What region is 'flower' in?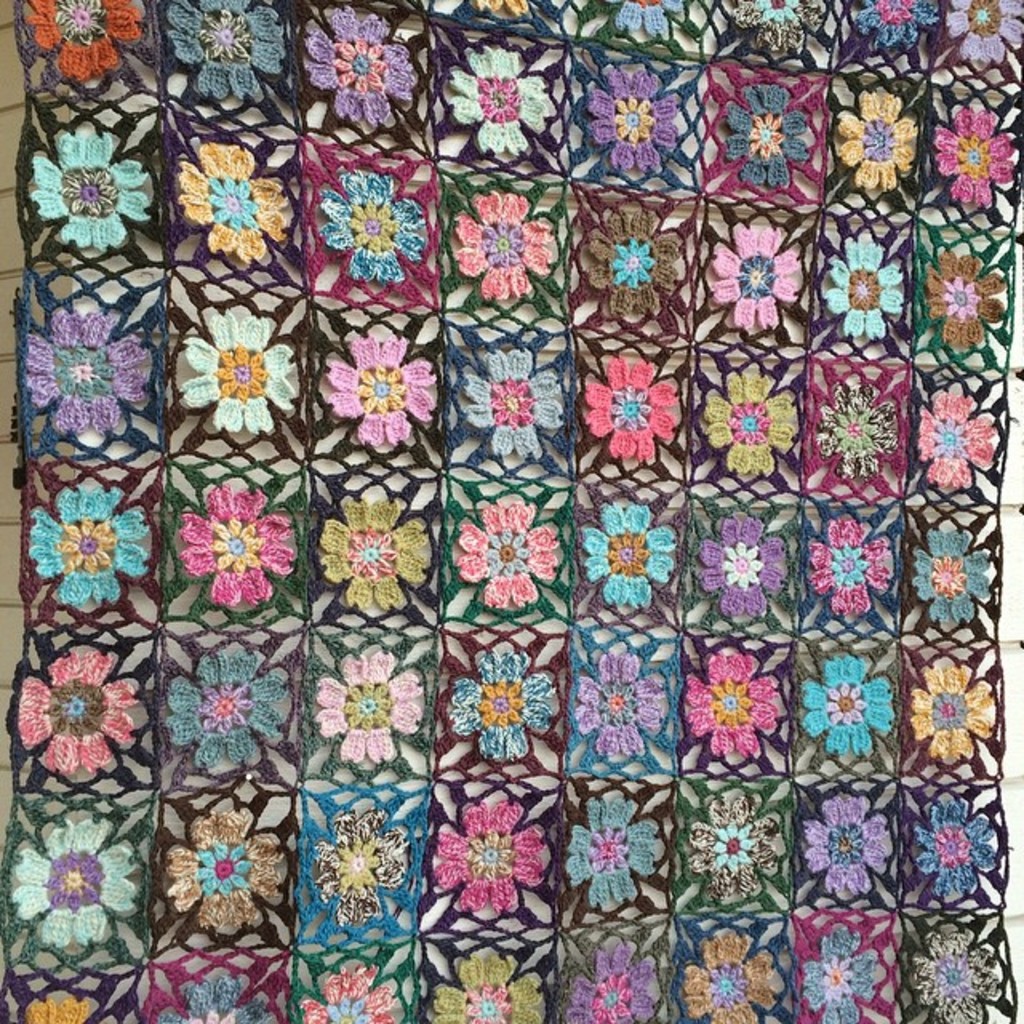
detection(29, 490, 147, 605).
